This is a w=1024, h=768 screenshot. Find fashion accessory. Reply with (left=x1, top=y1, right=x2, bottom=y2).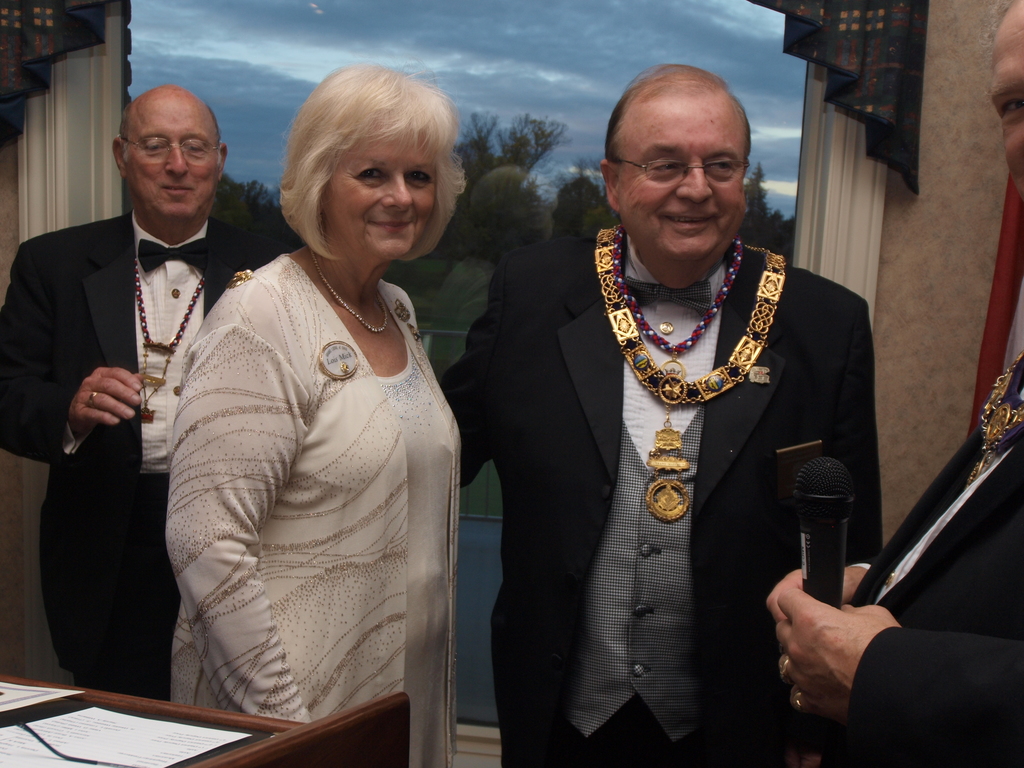
(left=775, top=654, right=792, bottom=682).
